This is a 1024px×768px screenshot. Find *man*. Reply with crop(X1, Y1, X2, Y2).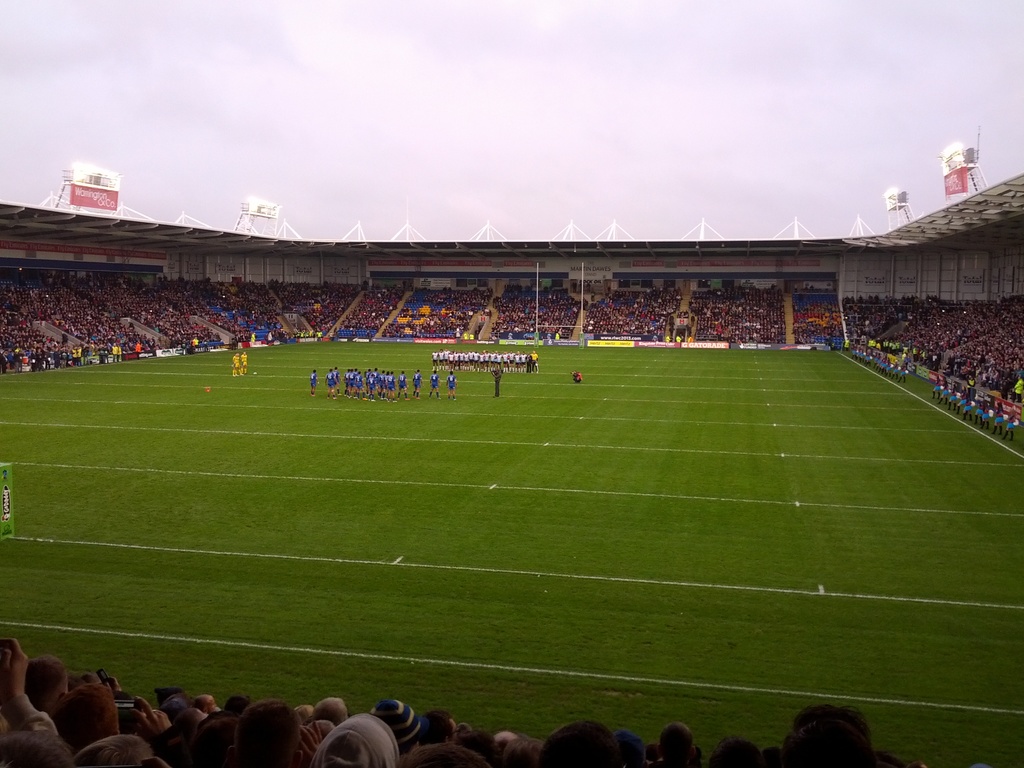
crop(493, 372, 501, 397).
